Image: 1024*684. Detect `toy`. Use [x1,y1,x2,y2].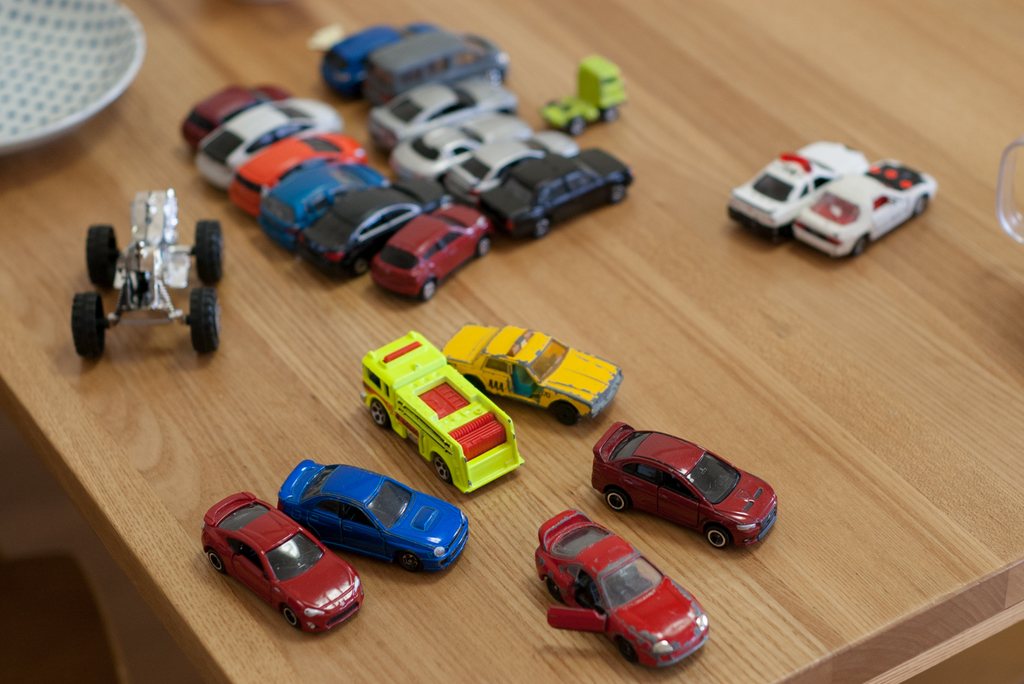
[323,18,436,99].
